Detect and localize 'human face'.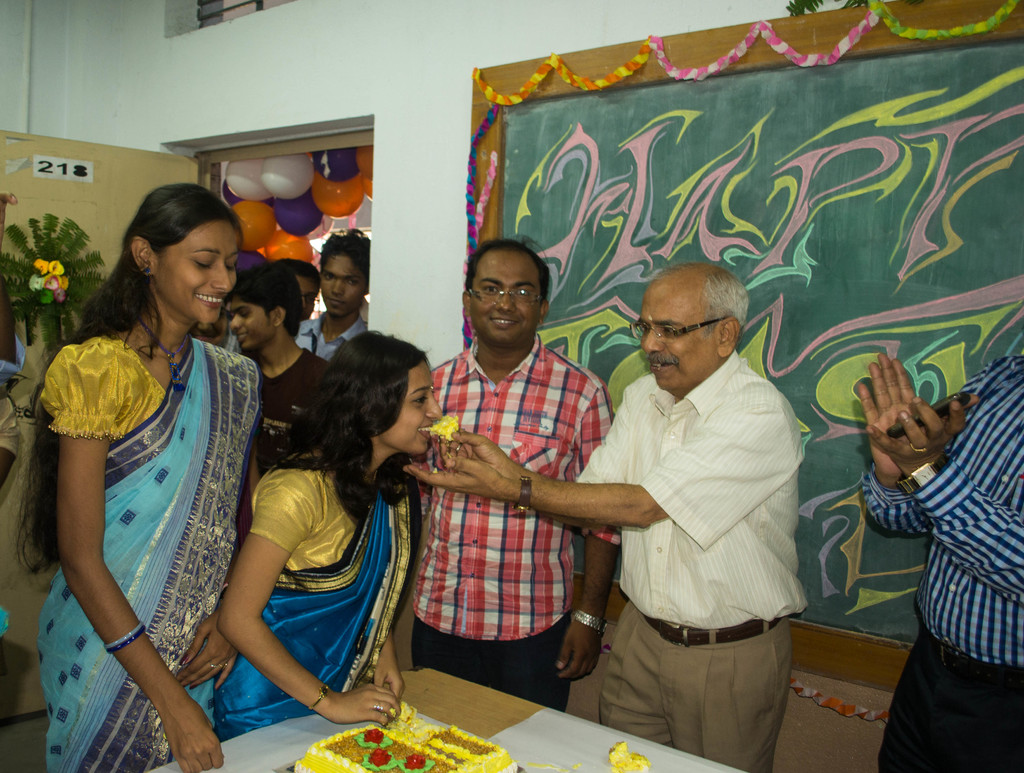
Localized at box=[154, 222, 240, 325].
